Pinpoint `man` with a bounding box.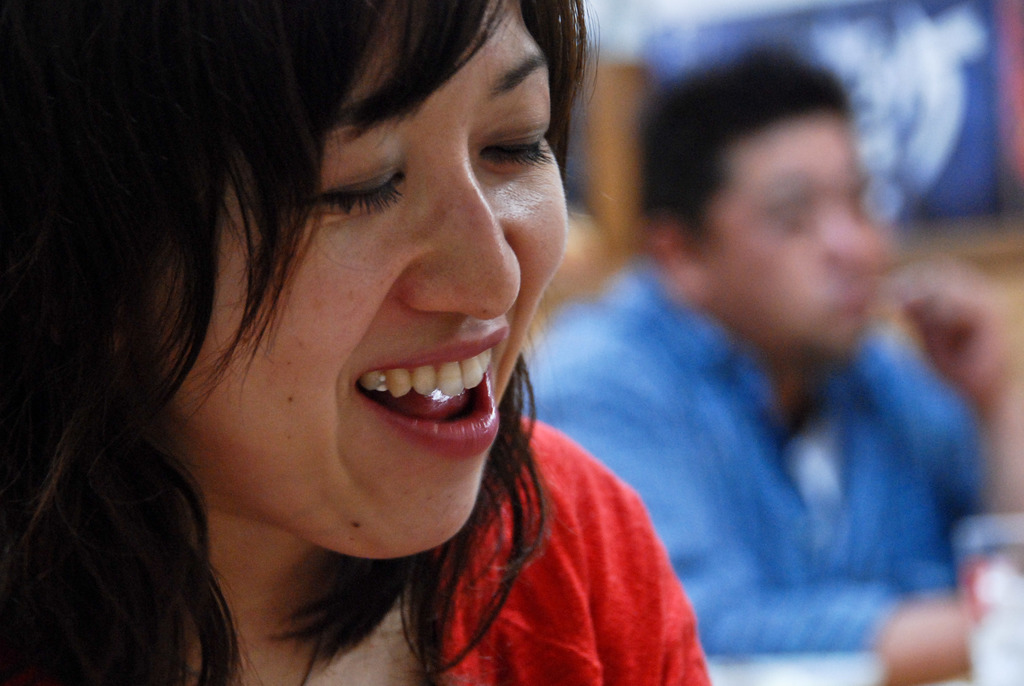
<region>509, 38, 1023, 685</region>.
